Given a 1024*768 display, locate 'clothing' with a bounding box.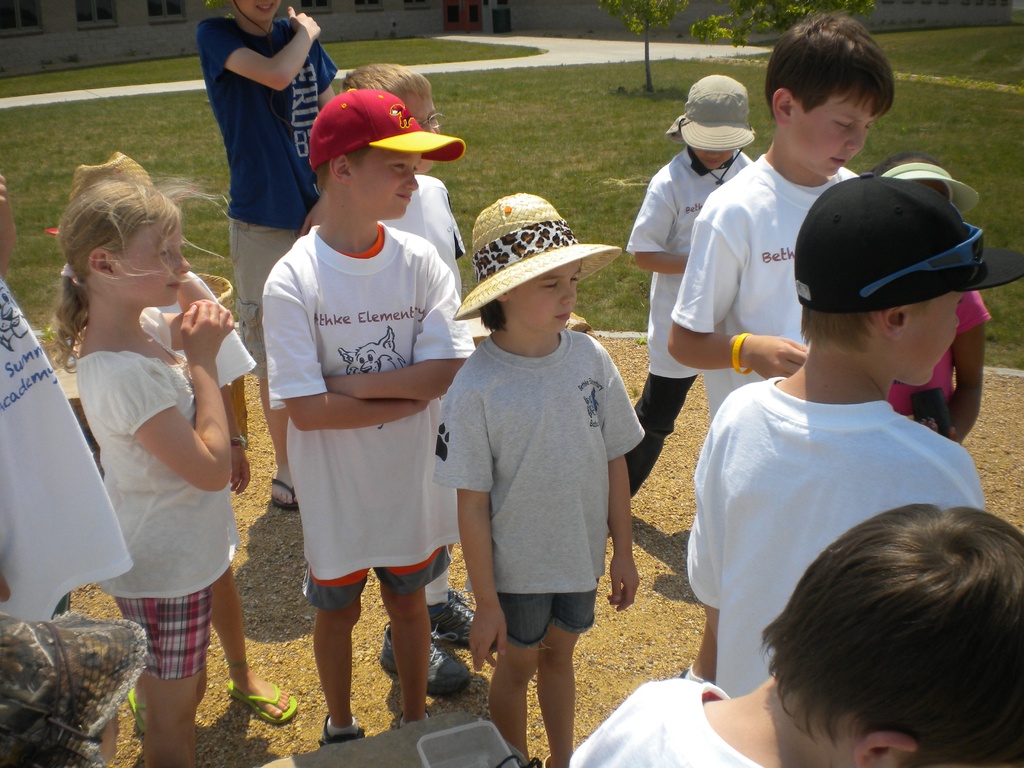
Located: pyautogui.locateOnScreen(72, 310, 240, 675).
